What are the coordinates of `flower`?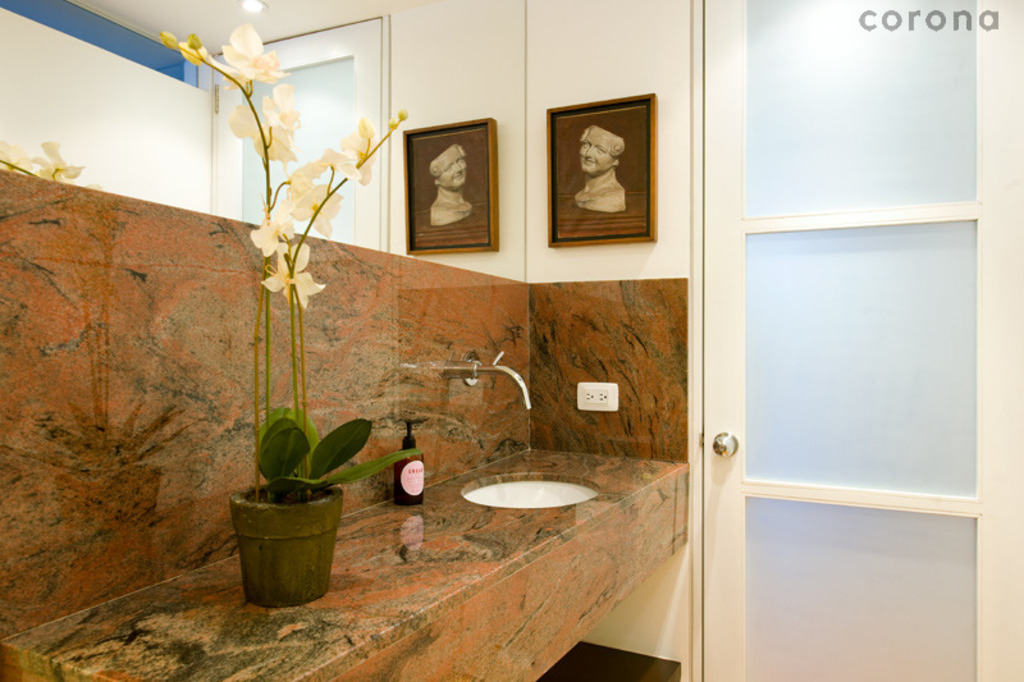
256 237 319 313.
